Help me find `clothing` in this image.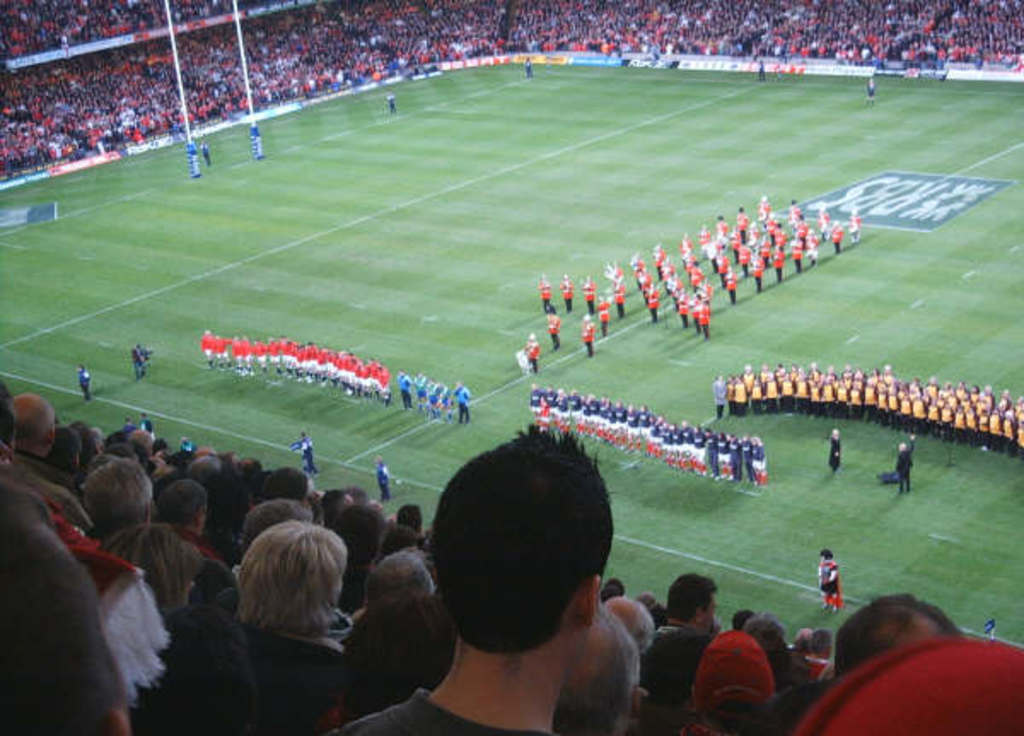
Found it: 765/376/778/417.
